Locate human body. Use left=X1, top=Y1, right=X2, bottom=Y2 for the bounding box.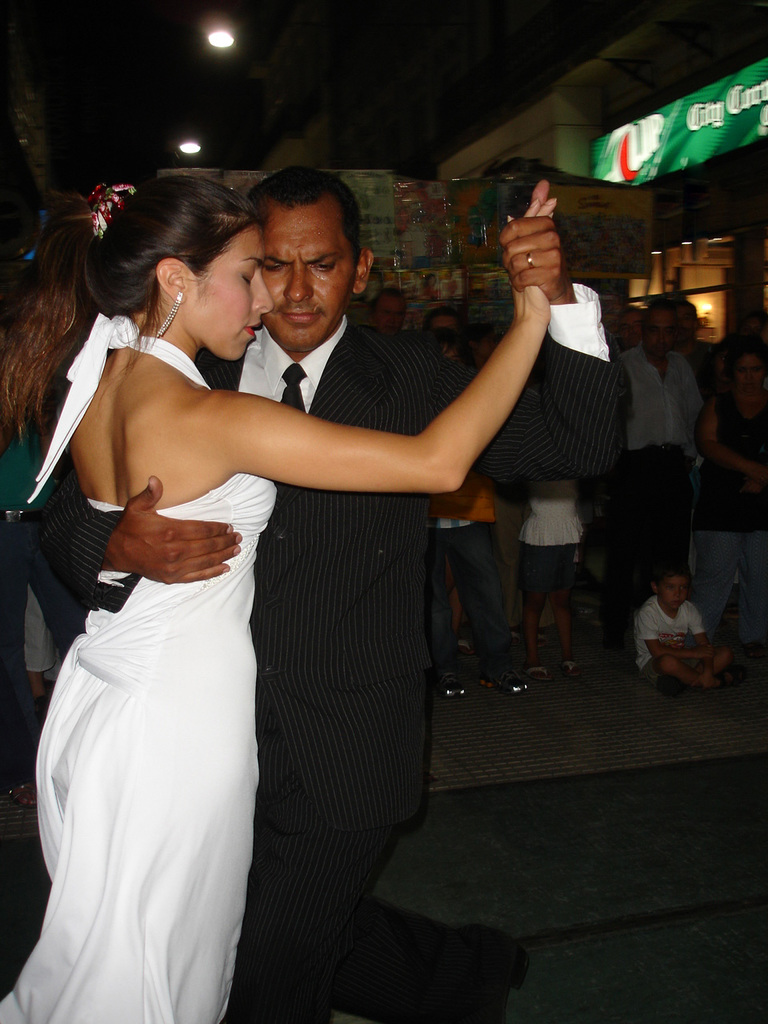
left=421, top=299, right=530, bottom=674.
